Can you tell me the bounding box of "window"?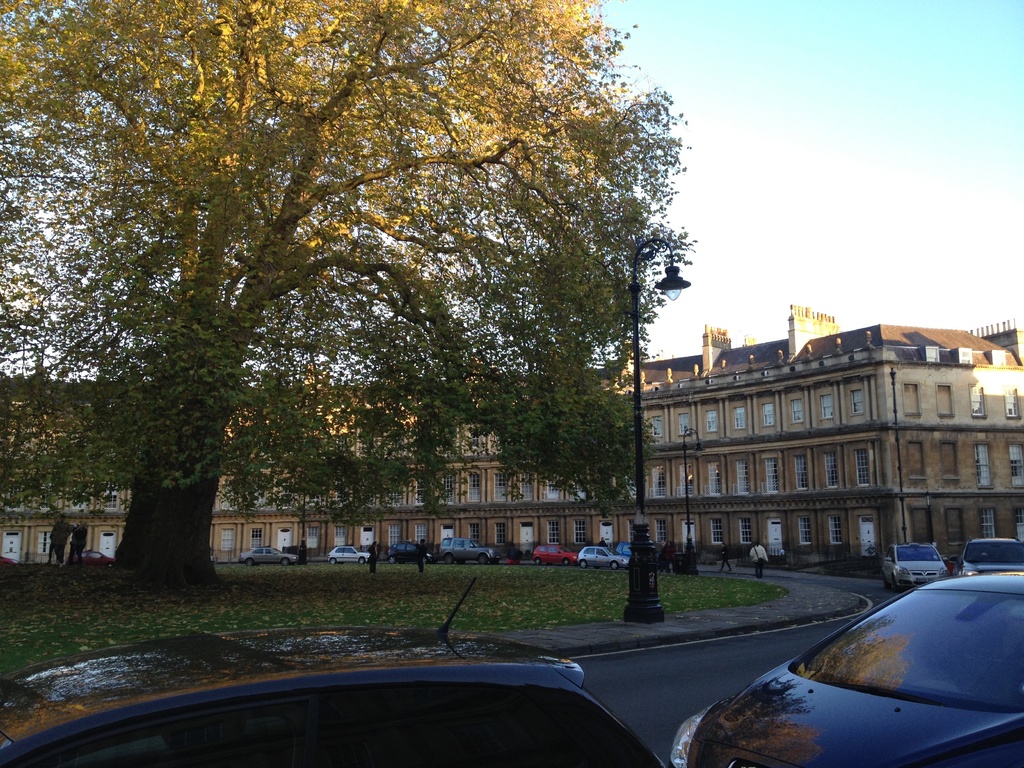
pyautogui.locateOnScreen(737, 518, 756, 543).
